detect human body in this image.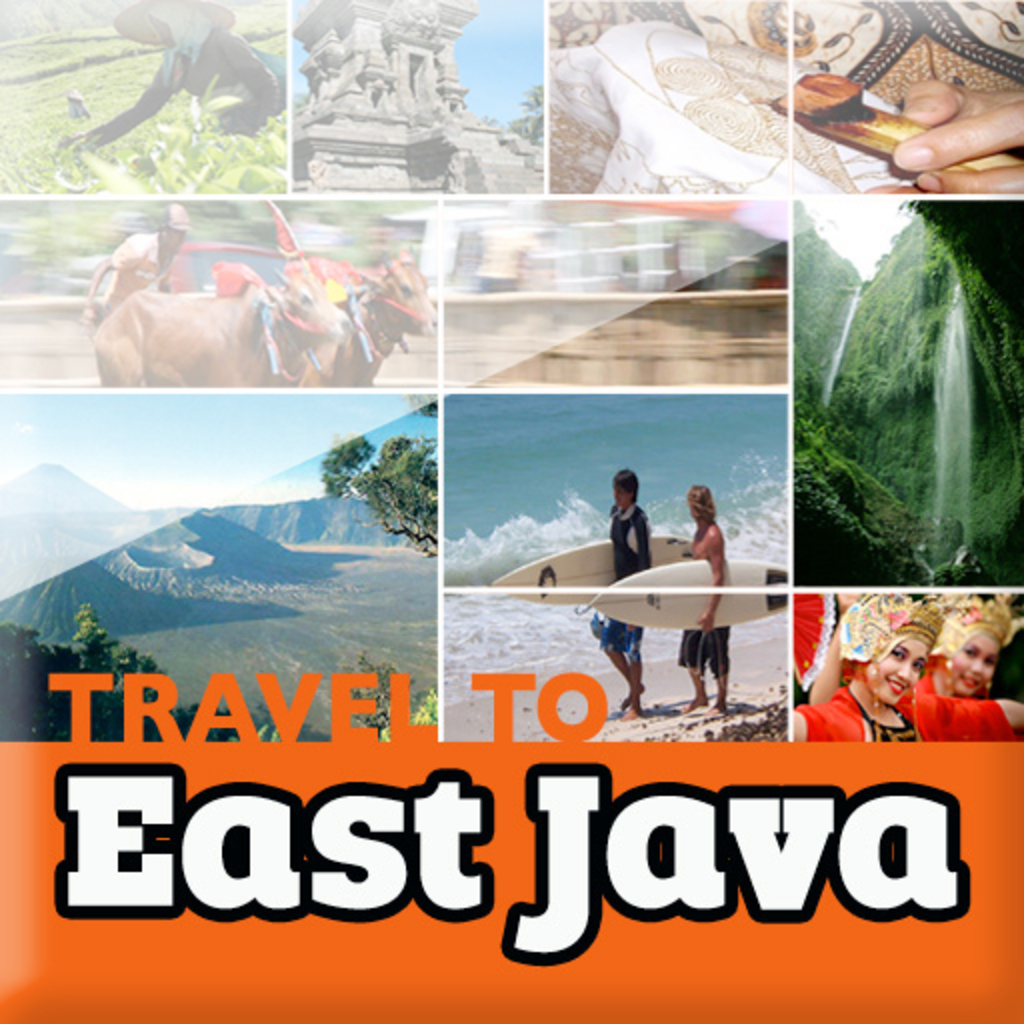
Detection: detection(884, 74, 1022, 200).
